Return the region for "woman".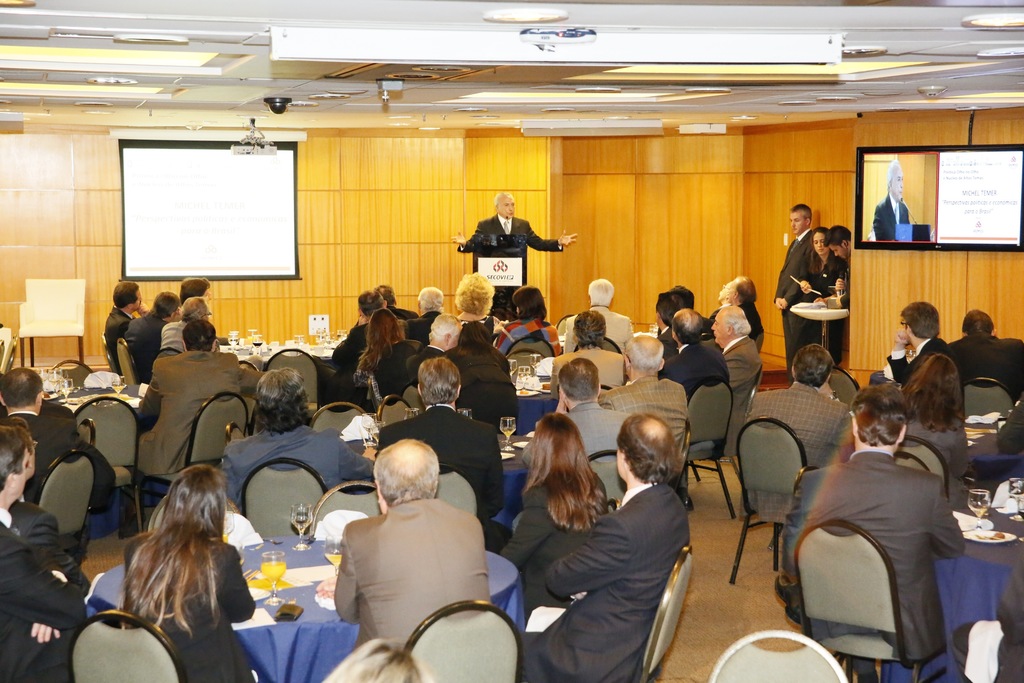
x1=792 y1=226 x2=843 y2=305.
